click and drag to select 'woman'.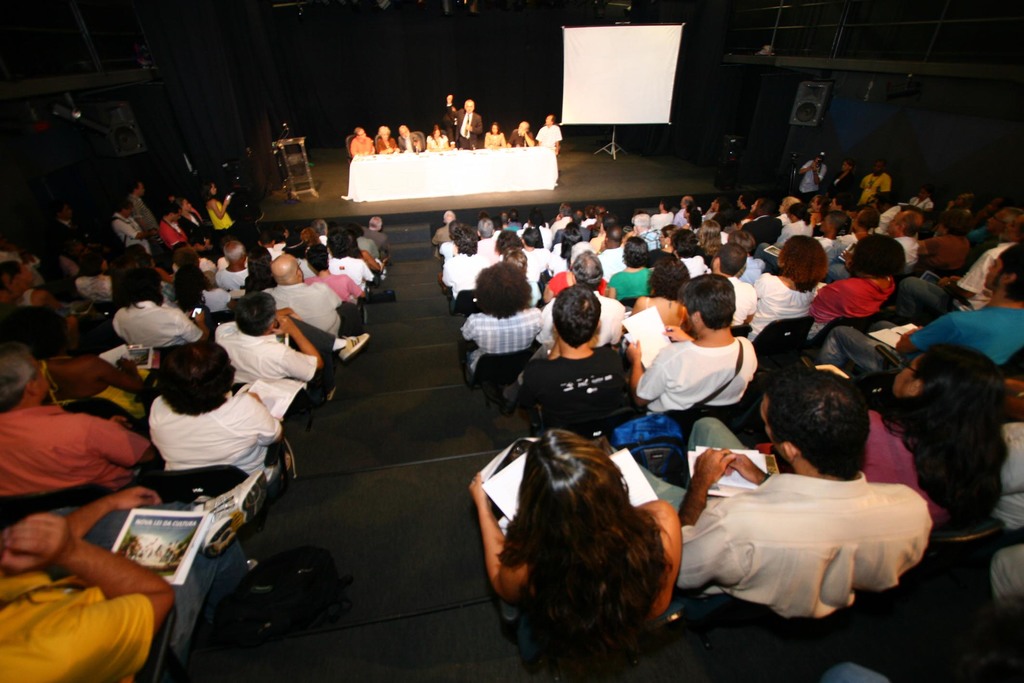
Selection: 806, 233, 906, 340.
